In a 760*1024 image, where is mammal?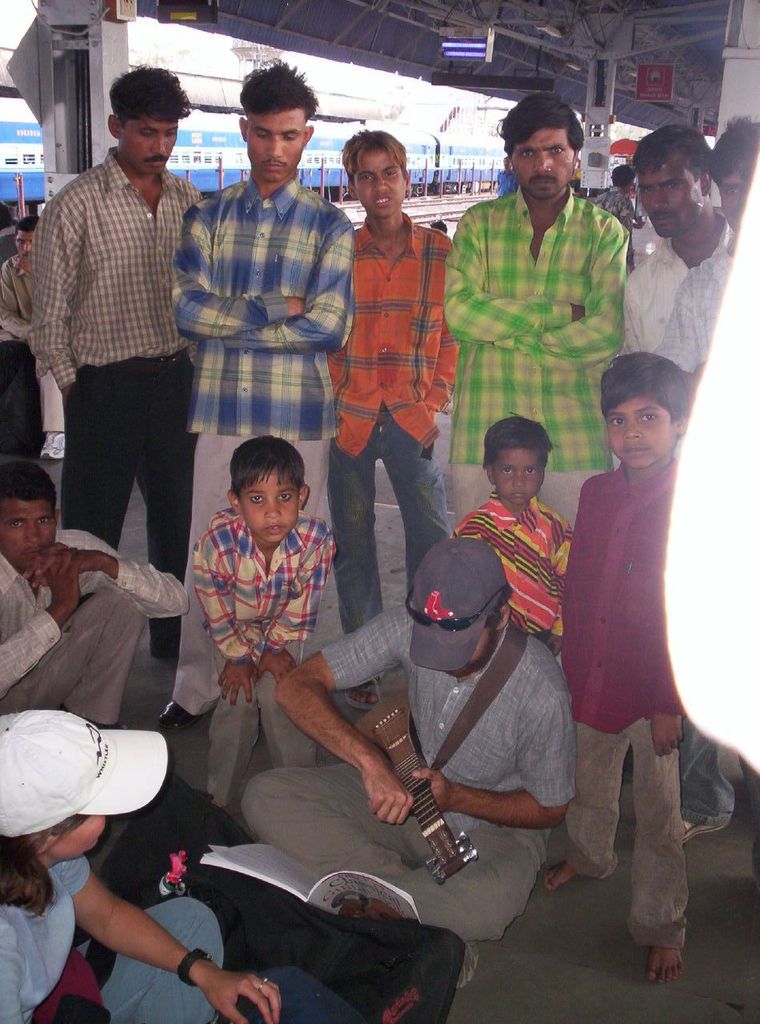
x1=445, y1=95, x2=638, y2=530.
